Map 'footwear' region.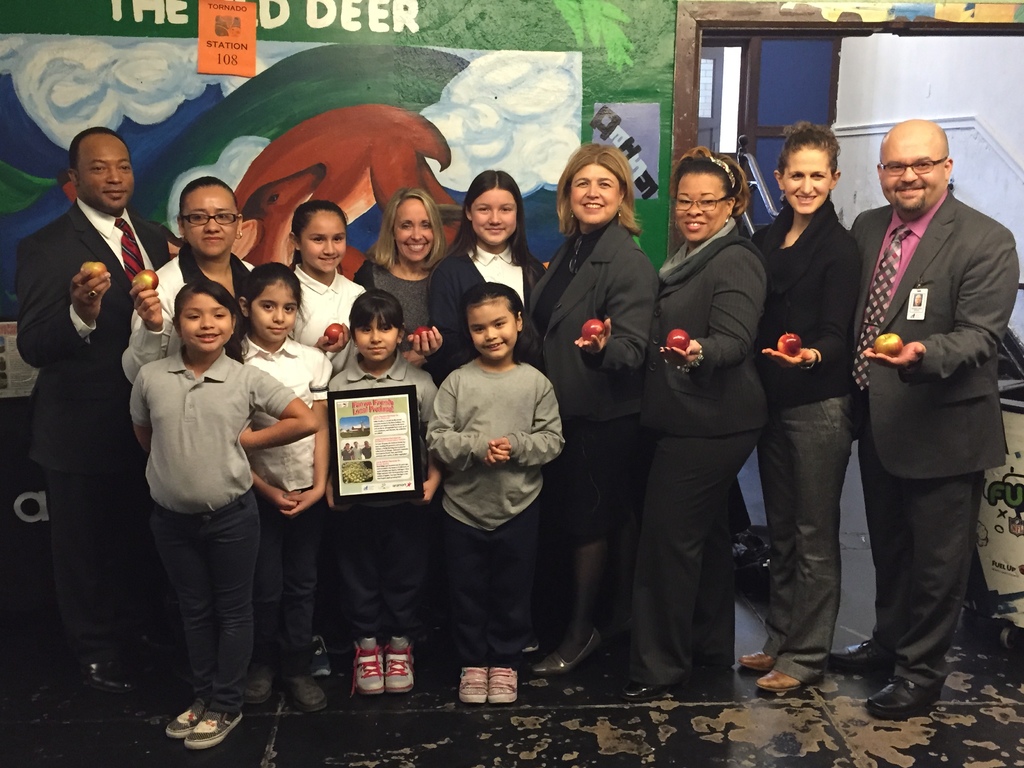
Mapped to bbox=[739, 648, 770, 675].
